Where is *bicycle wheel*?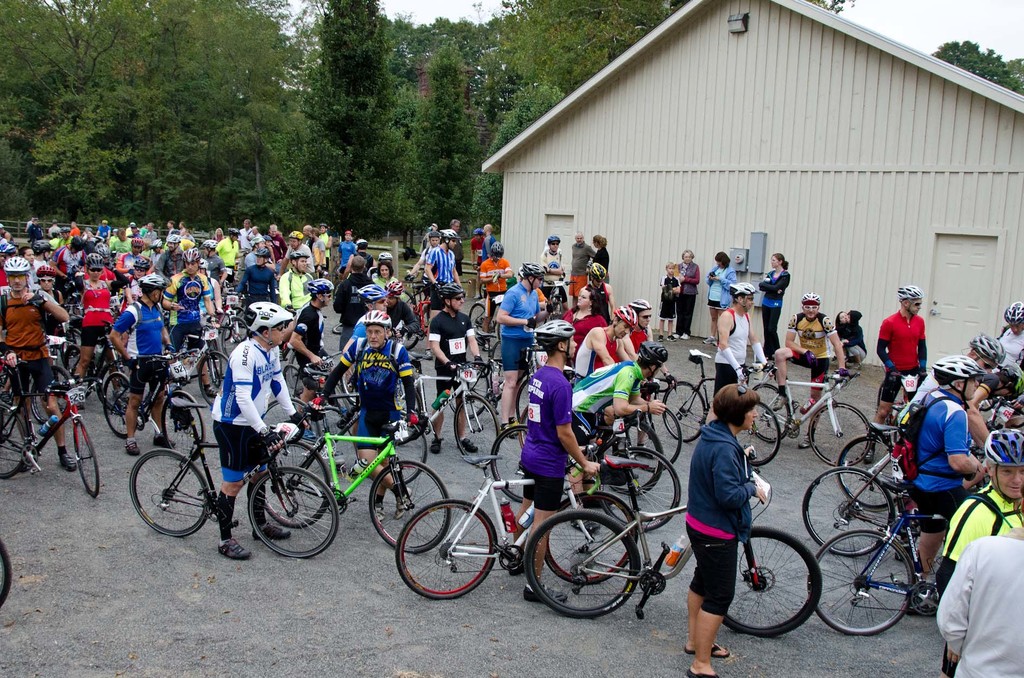
crop(393, 422, 428, 482).
